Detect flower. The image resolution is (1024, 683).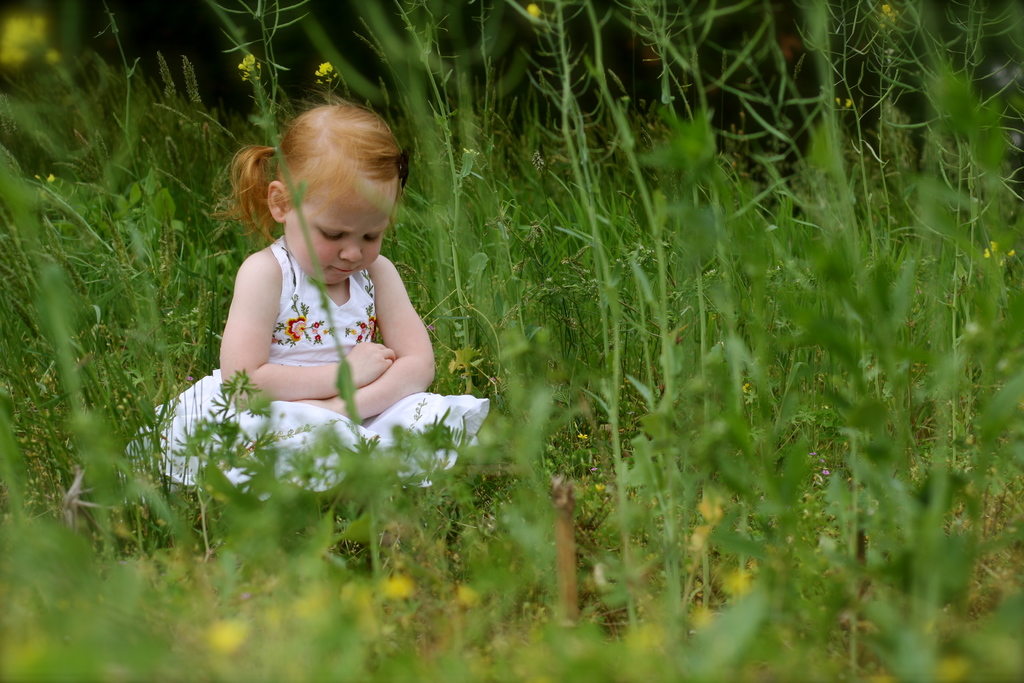
984 238 1005 263.
